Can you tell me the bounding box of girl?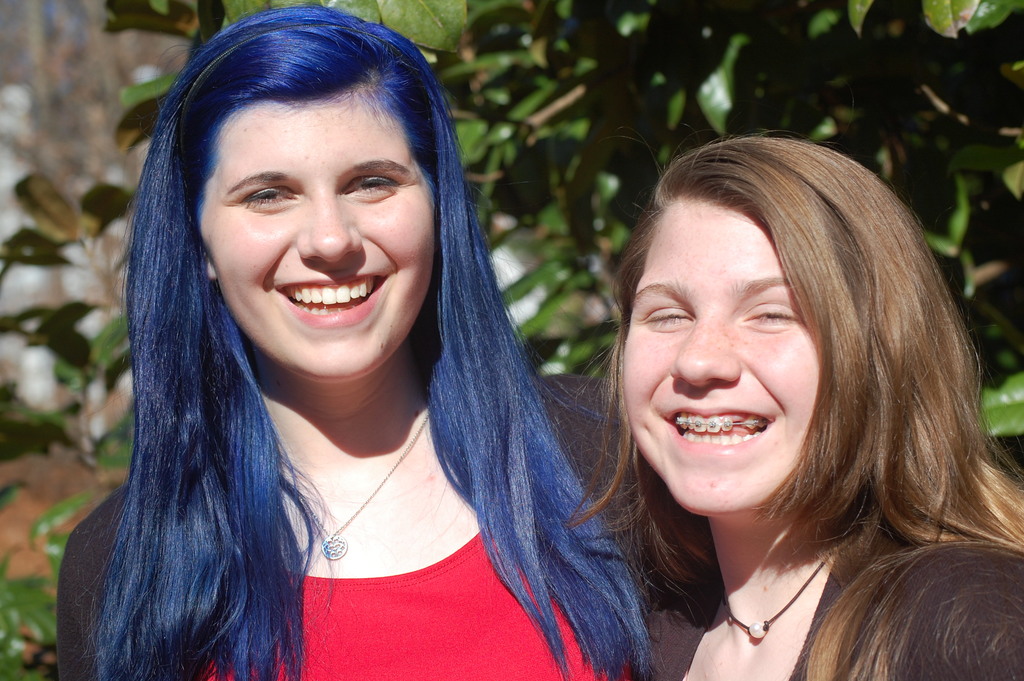
rect(48, 1, 605, 680).
